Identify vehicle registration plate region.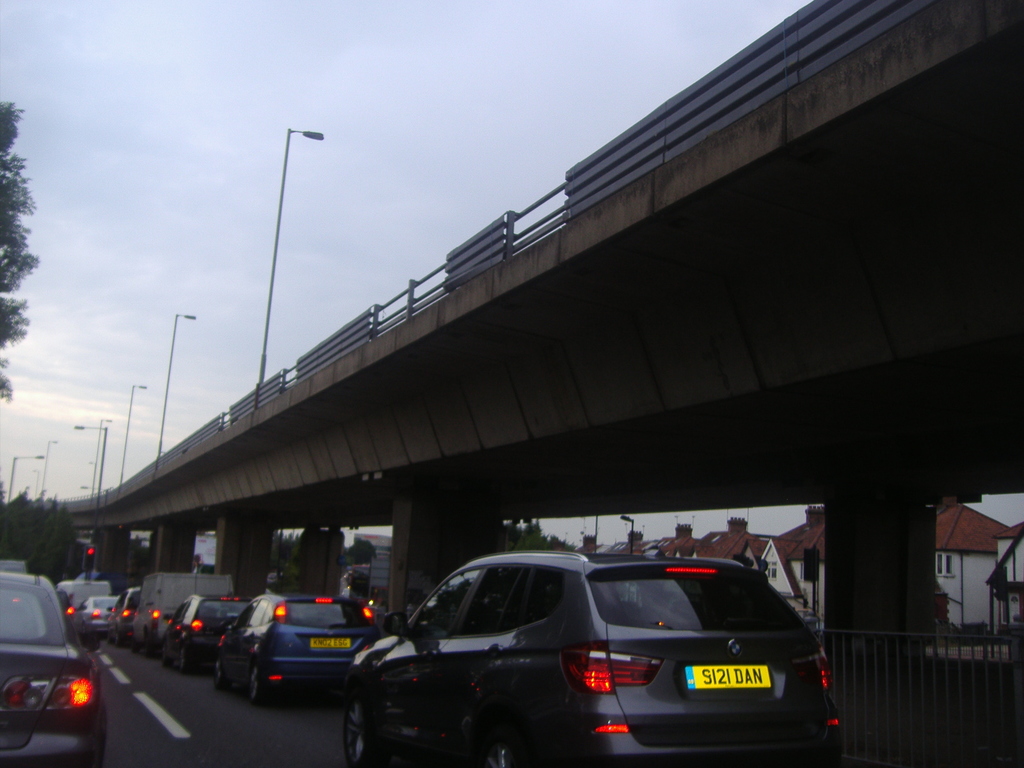
Region: <region>685, 663, 770, 691</region>.
